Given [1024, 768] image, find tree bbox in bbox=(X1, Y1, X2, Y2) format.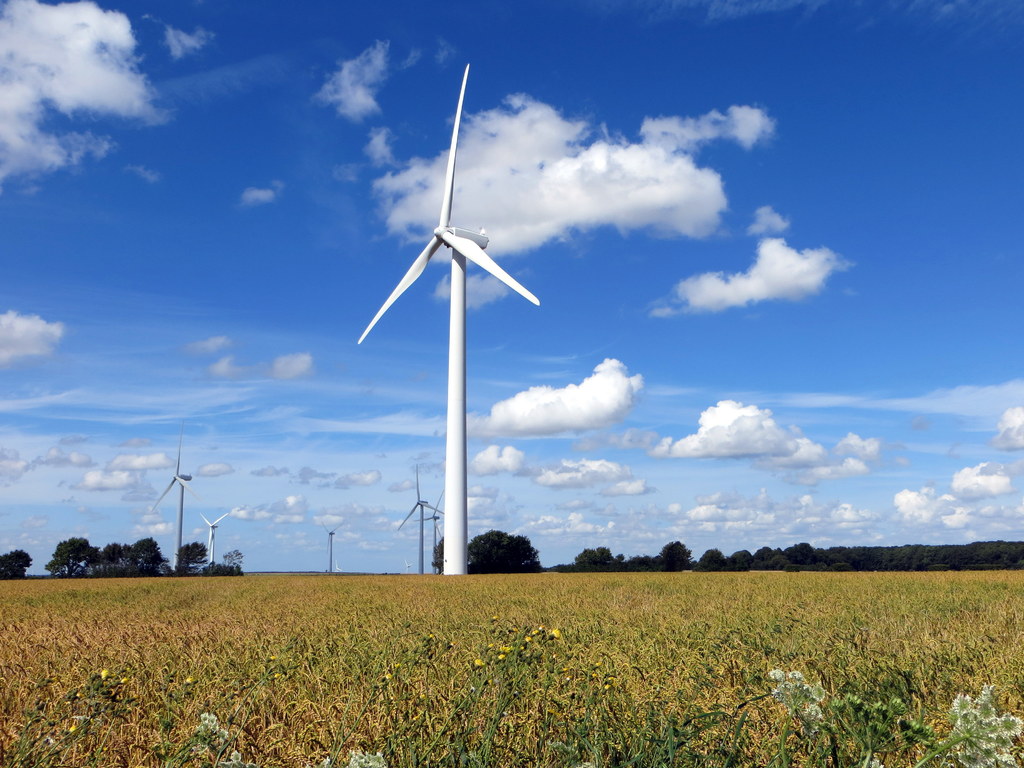
bbox=(432, 536, 442, 574).
